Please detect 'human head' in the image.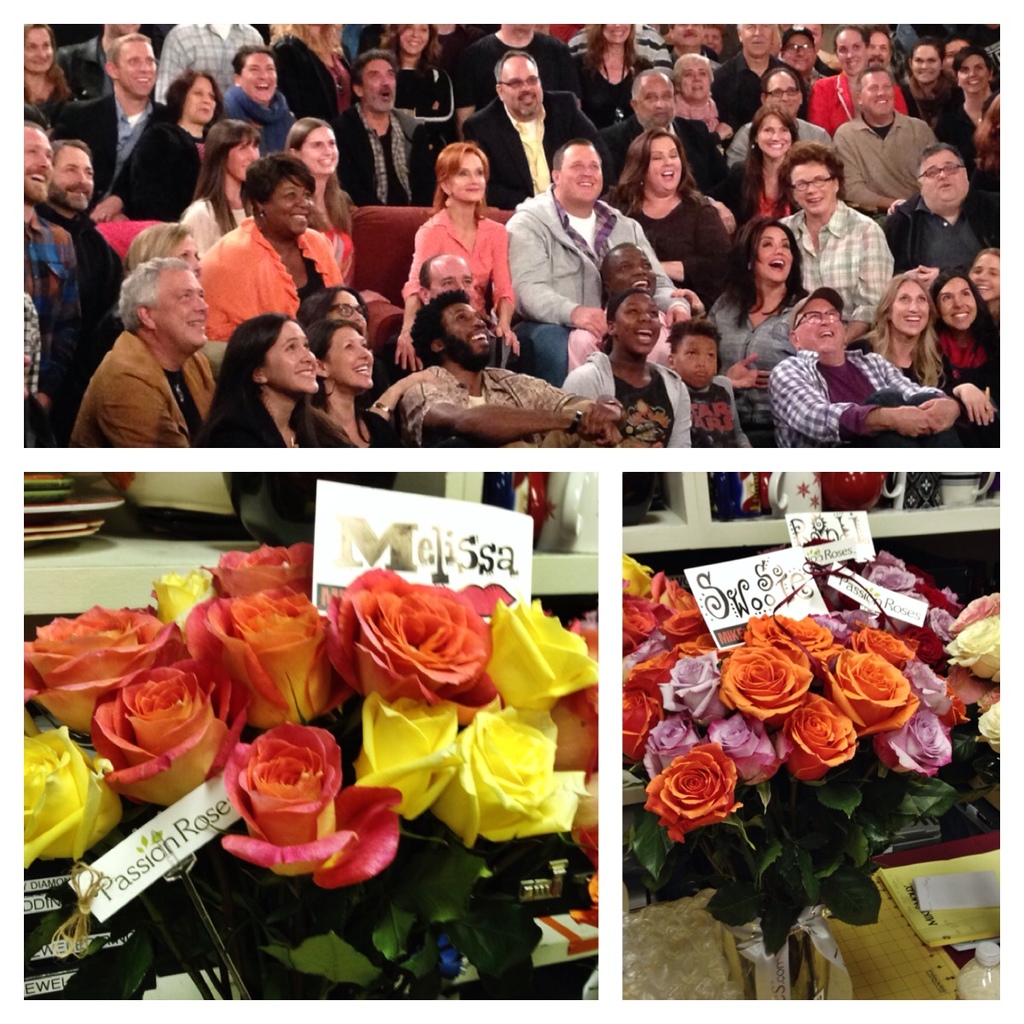
locate(20, 119, 57, 203).
